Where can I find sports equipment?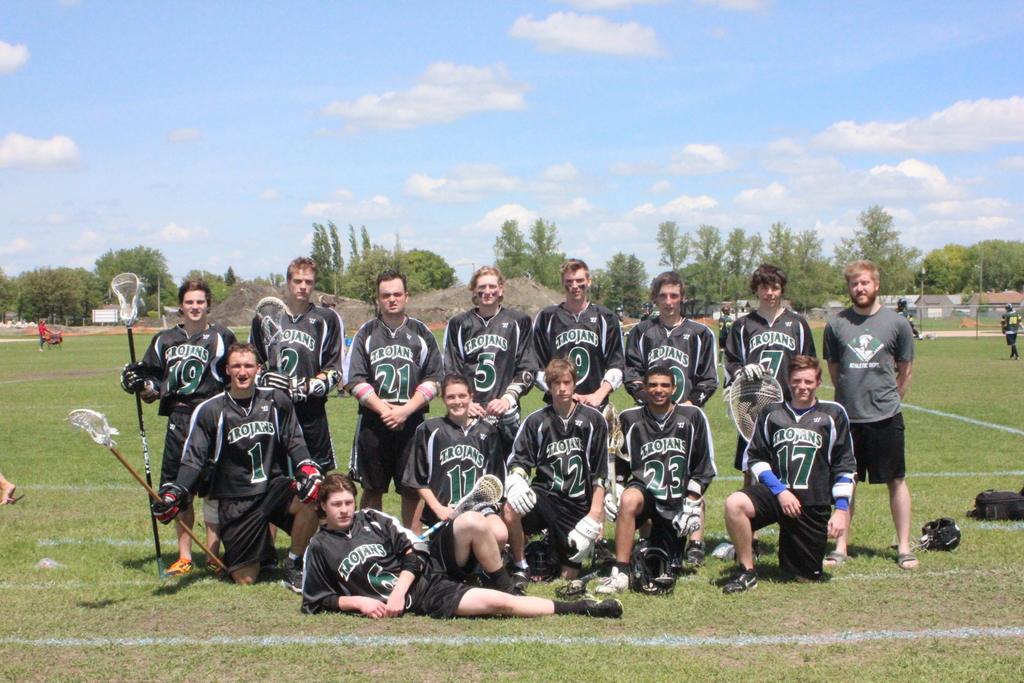
You can find it at bbox=(278, 553, 302, 594).
